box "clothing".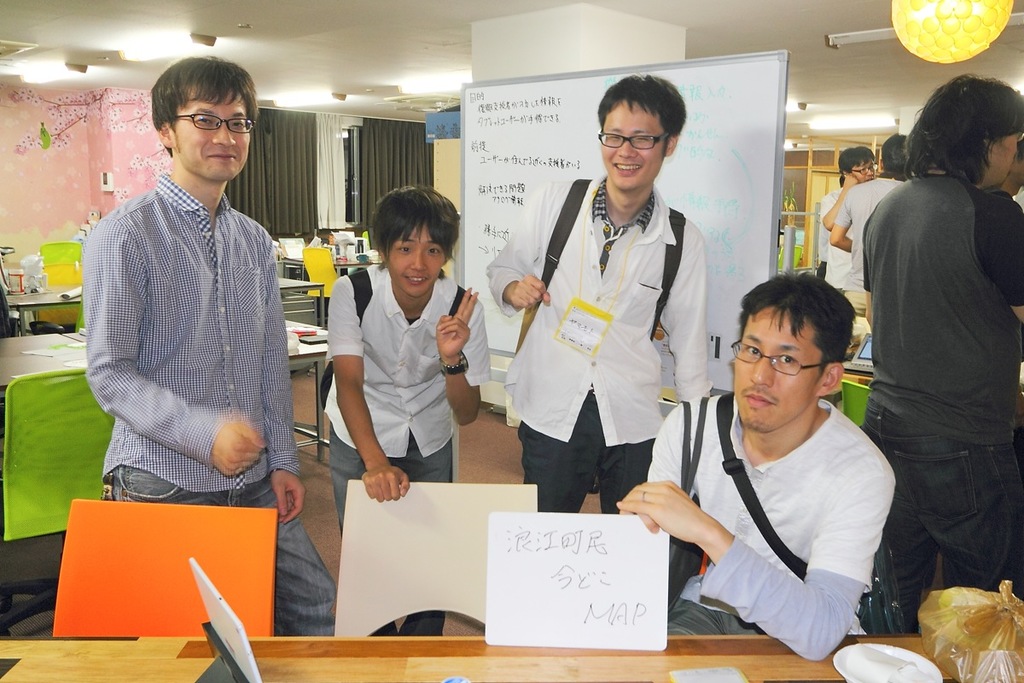
box=[651, 356, 915, 651].
